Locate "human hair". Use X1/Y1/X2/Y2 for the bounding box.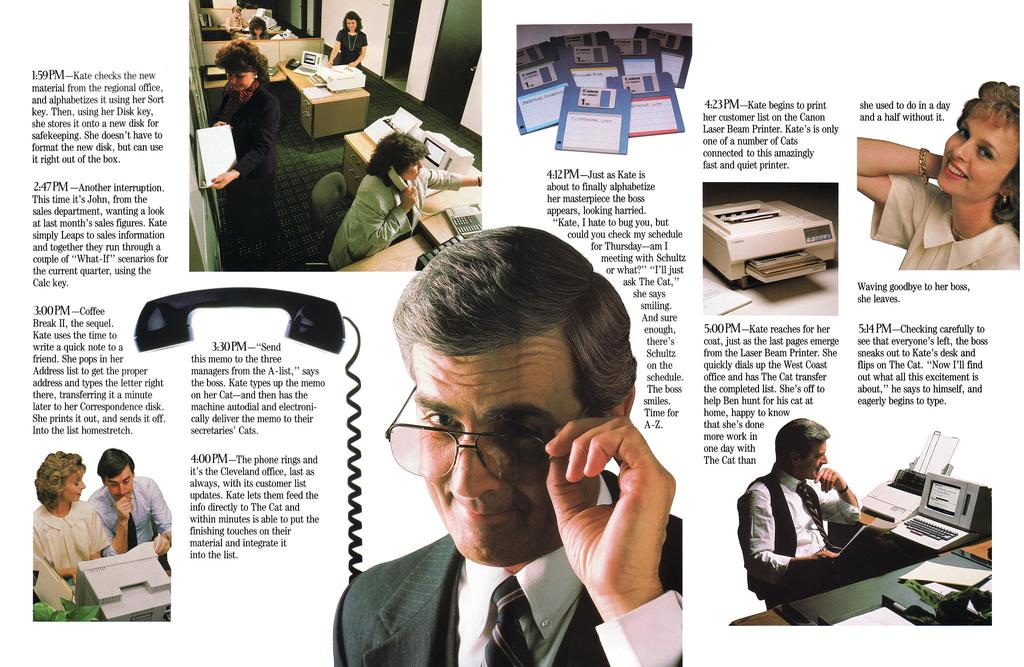
215/38/266/86.
